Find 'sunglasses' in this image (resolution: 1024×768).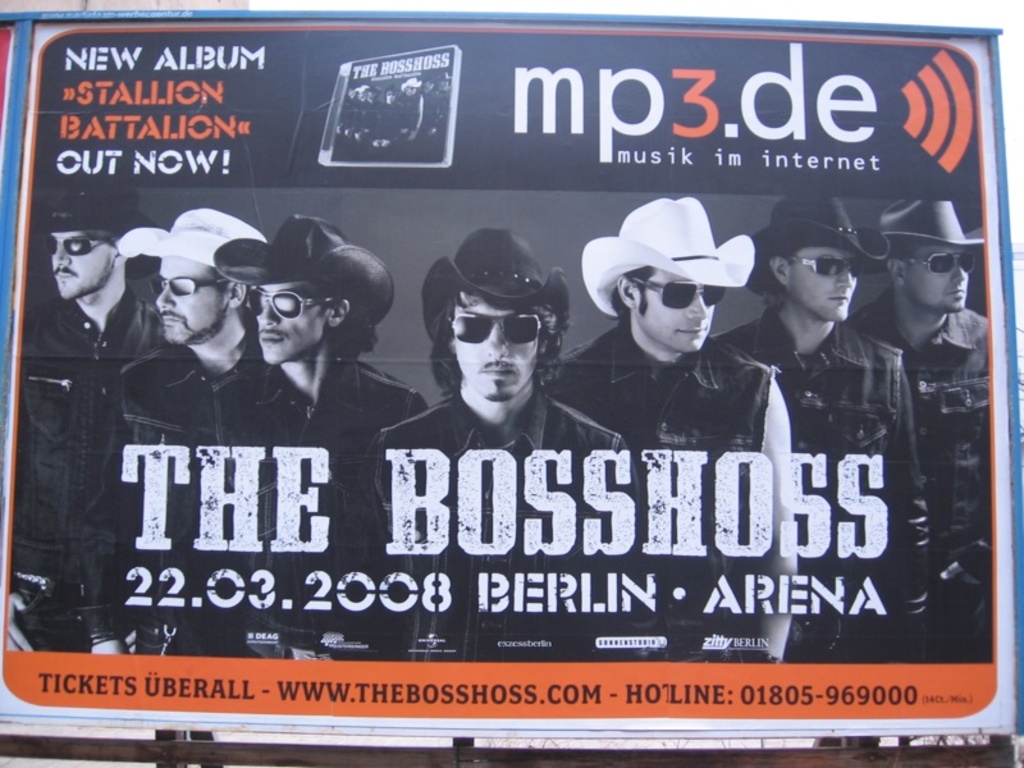
(x1=628, y1=275, x2=724, y2=308).
